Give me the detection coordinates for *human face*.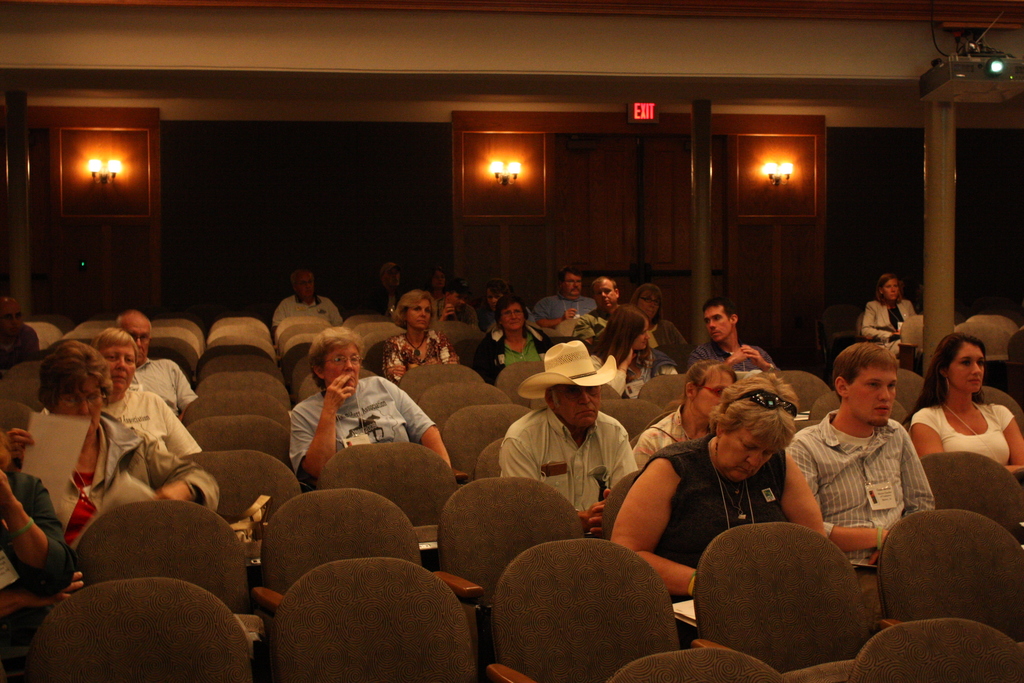
locate(699, 370, 734, 419).
